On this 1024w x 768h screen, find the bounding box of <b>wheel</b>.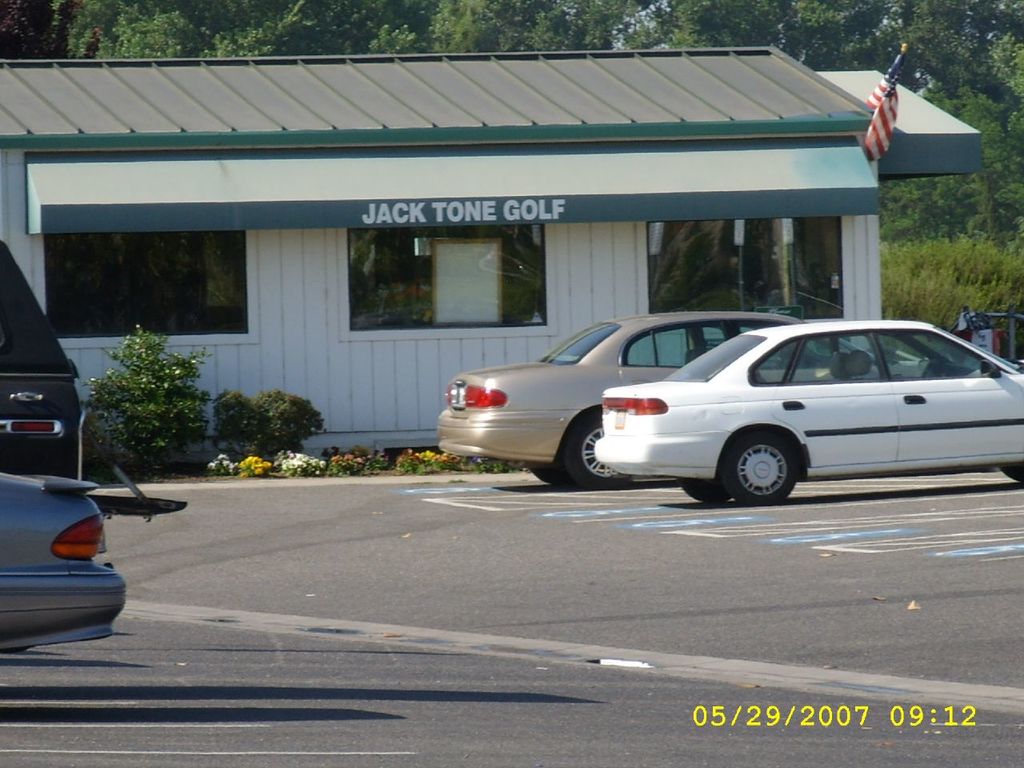
Bounding box: x1=679 y1=474 x2=727 y2=502.
